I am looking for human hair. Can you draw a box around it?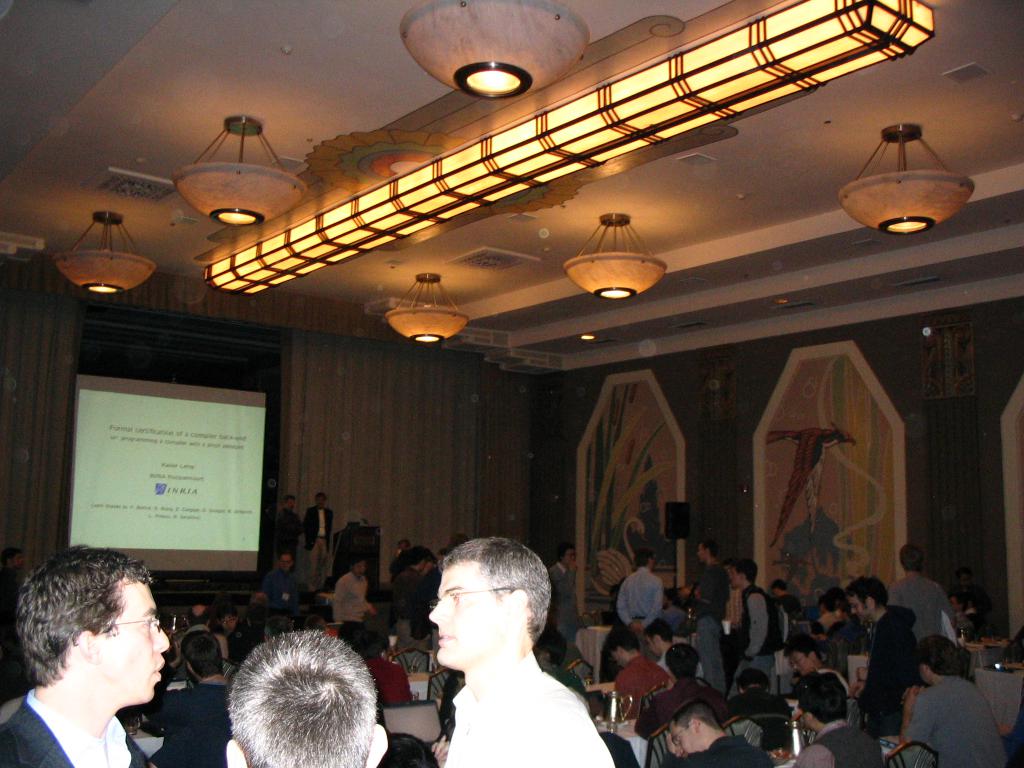
Sure, the bounding box is bbox=[186, 605, 210, 625].
